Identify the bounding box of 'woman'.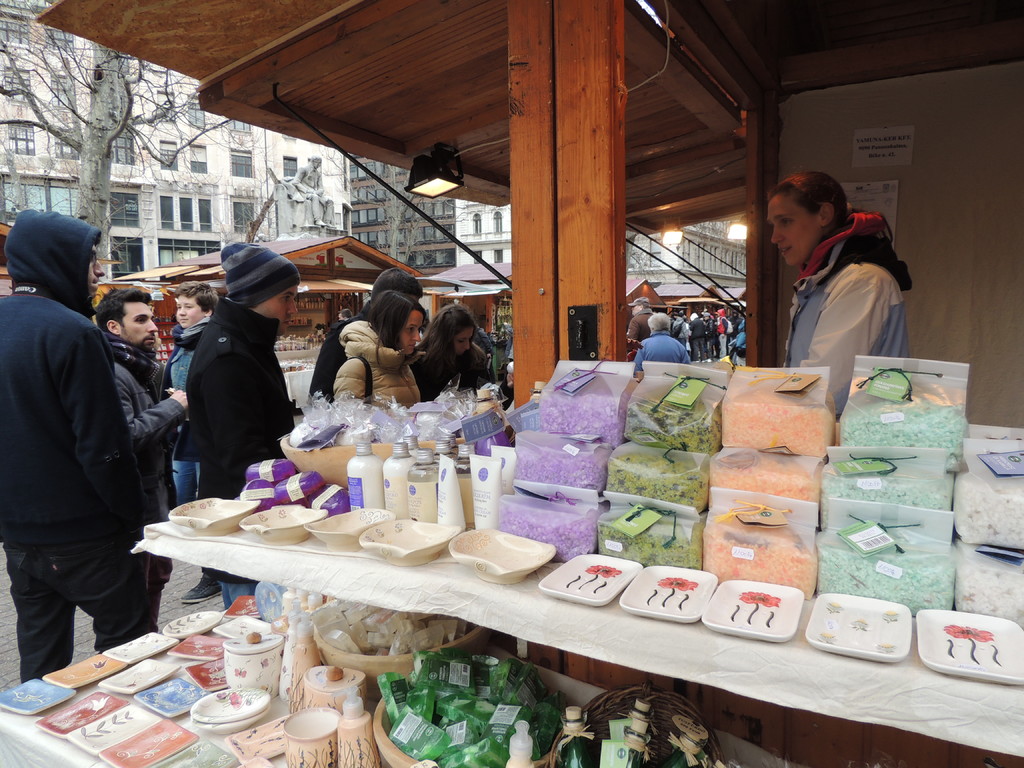
<box>313,283,428,428</box>.
